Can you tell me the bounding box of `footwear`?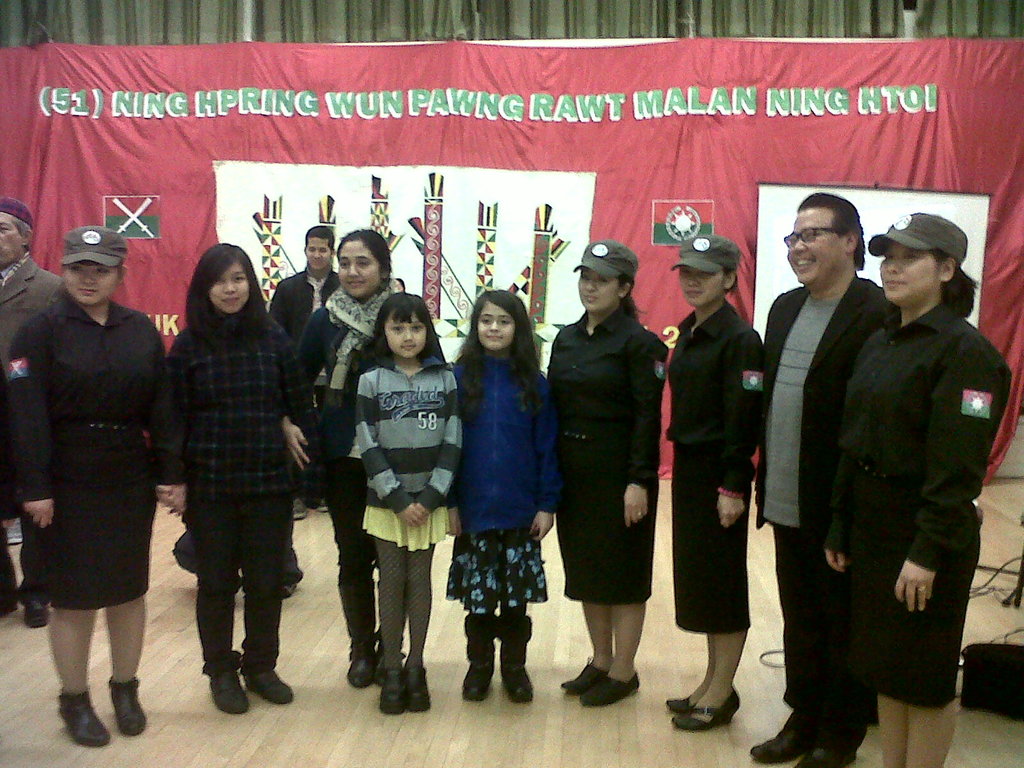
region(674, 694, 733, 724).
